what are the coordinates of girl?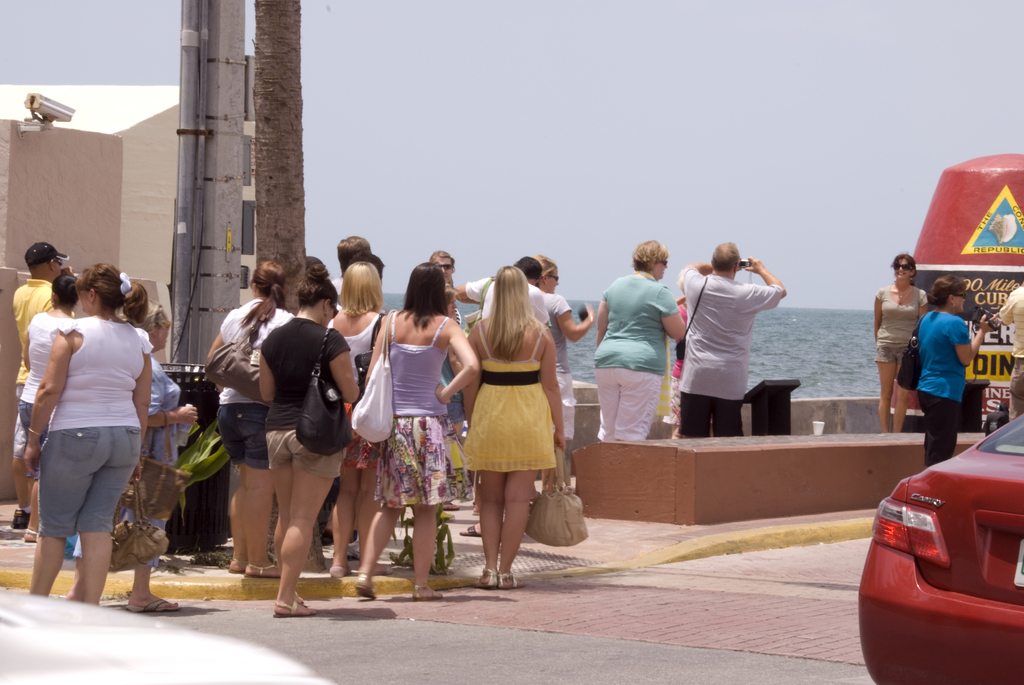
pyautogui.locateOnScreen(351, 262, 479, 599).
